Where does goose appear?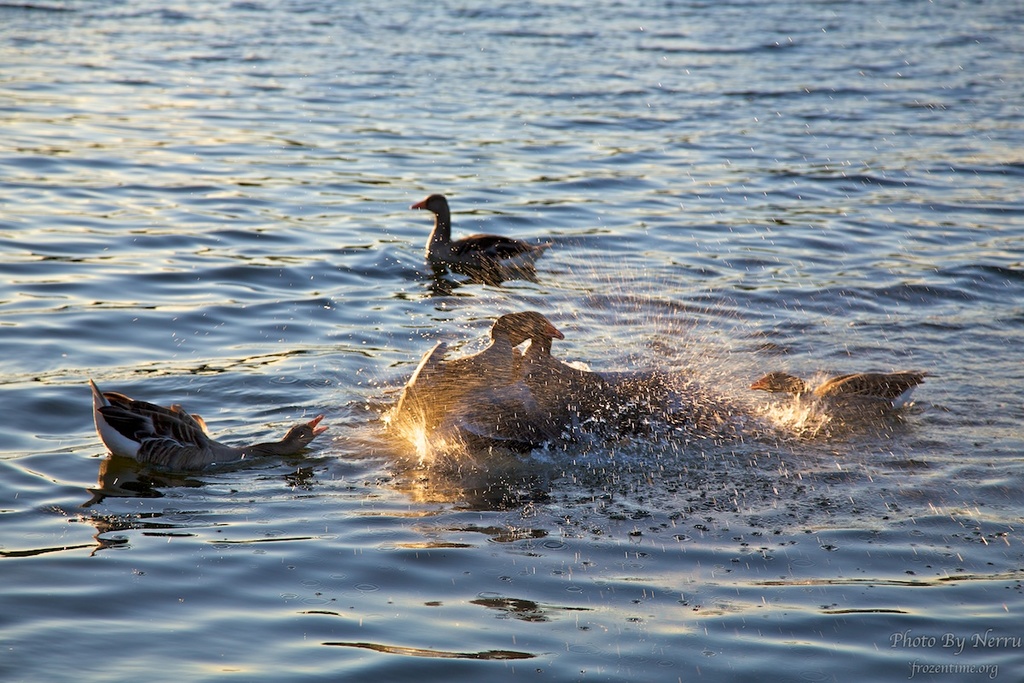
Appears at x1=749 y1=369 x2=924 y2=426.
